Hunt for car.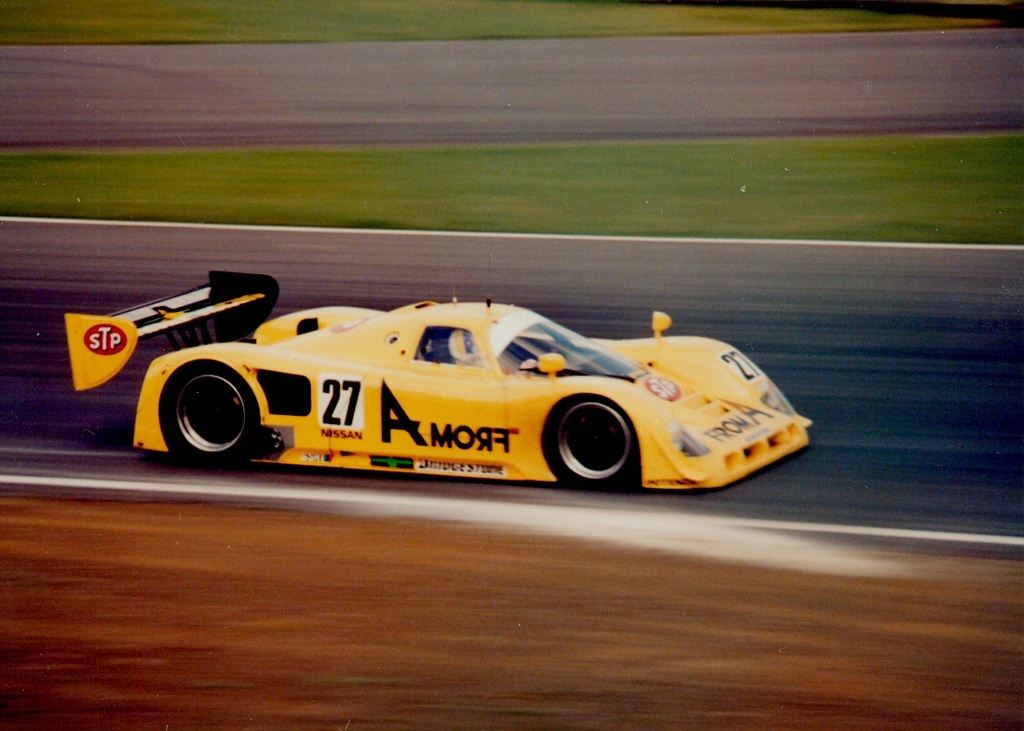
Hunted down at <box>56,265,809,498</box>.
